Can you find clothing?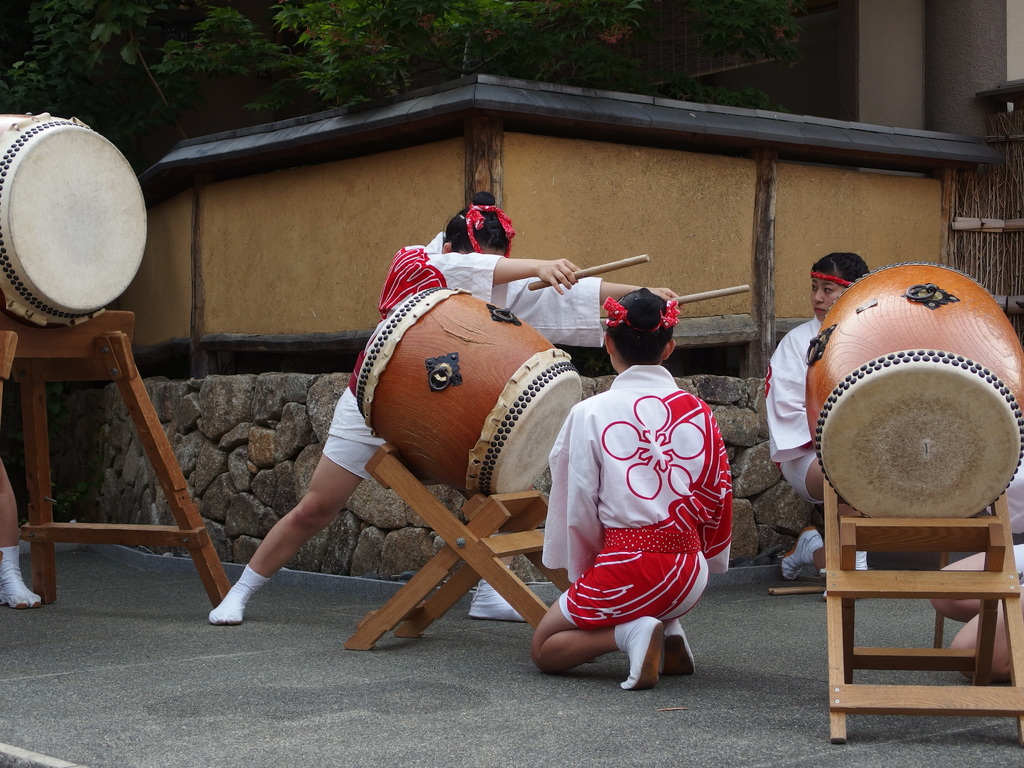
Yes, bounding box: 541,352,727,675.
